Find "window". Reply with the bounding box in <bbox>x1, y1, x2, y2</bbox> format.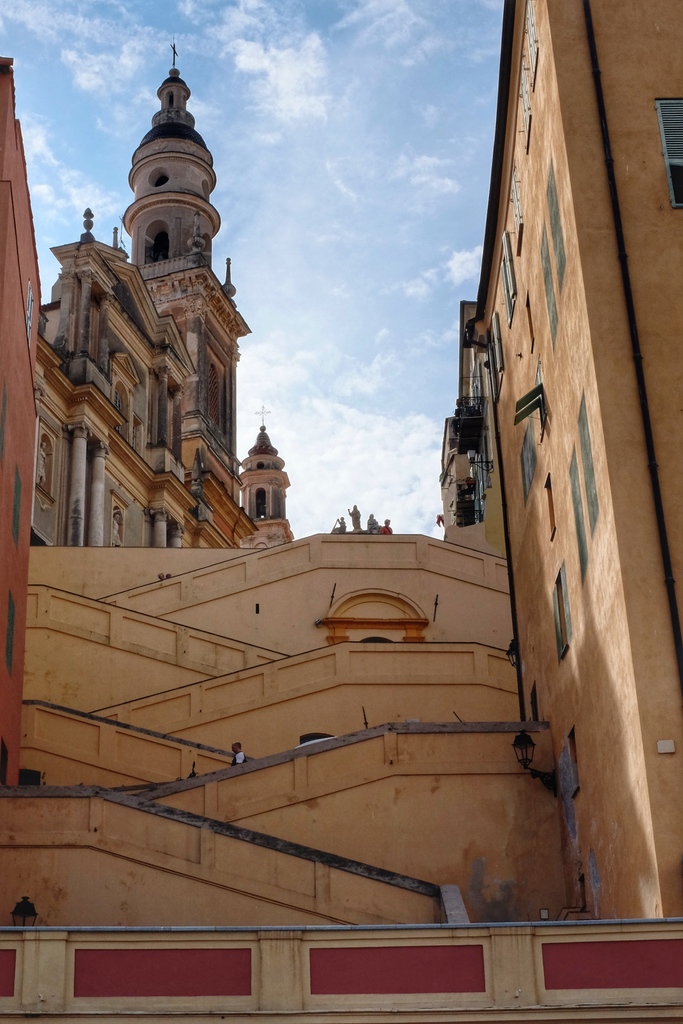
<bbox>509, 175, 525, 252</bbox>.
